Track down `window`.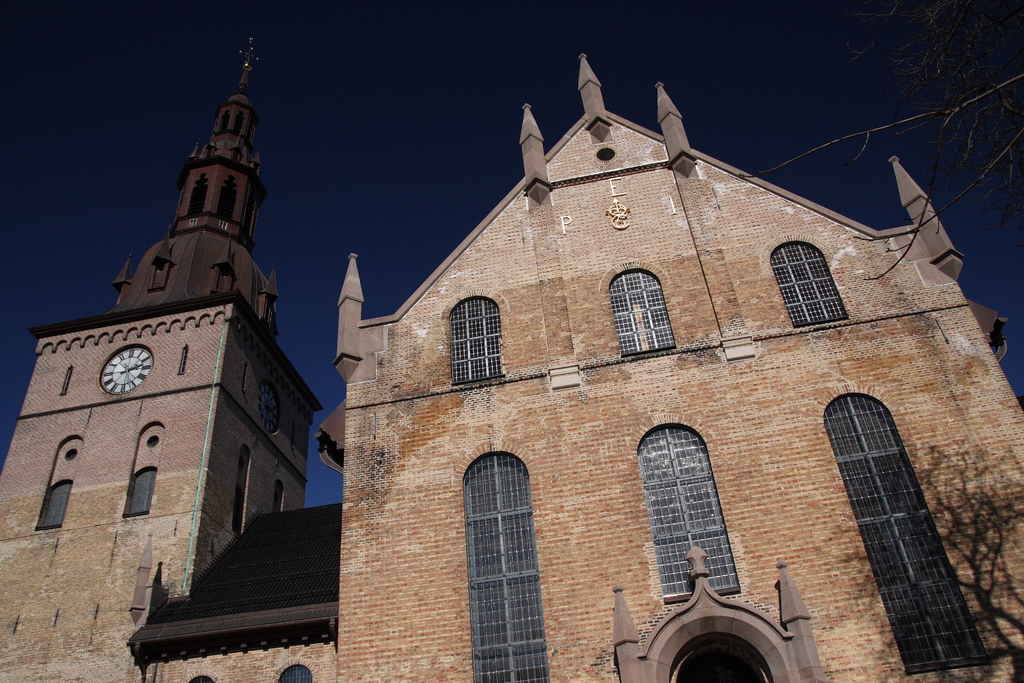
Tracked to 259:297:278:333.
